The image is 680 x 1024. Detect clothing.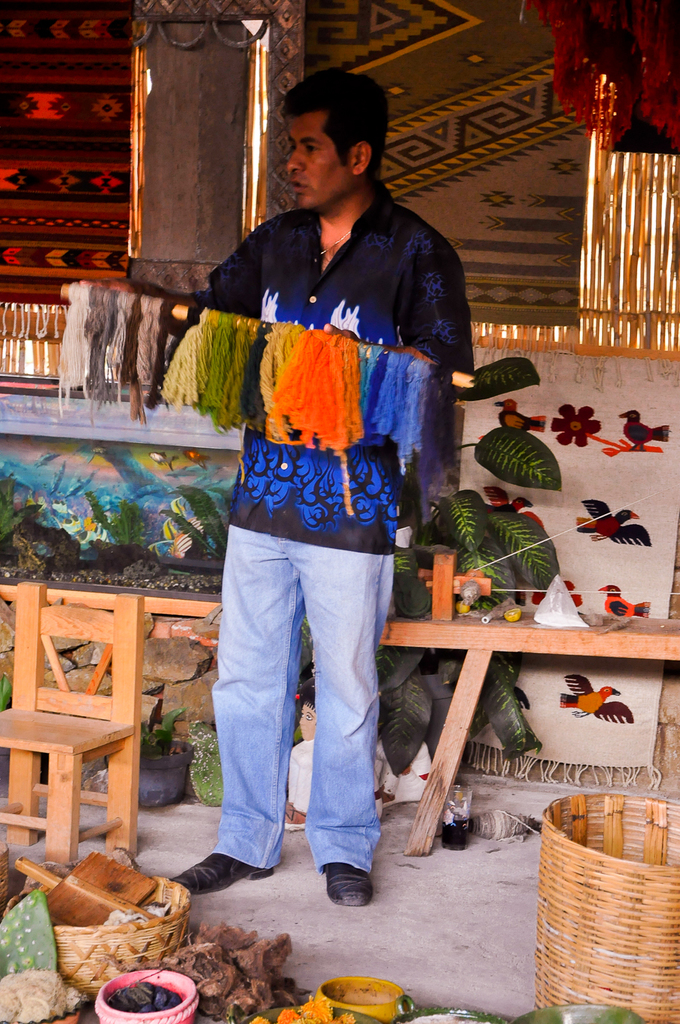
Detection: l=202, t=158, r=409, b=900.
